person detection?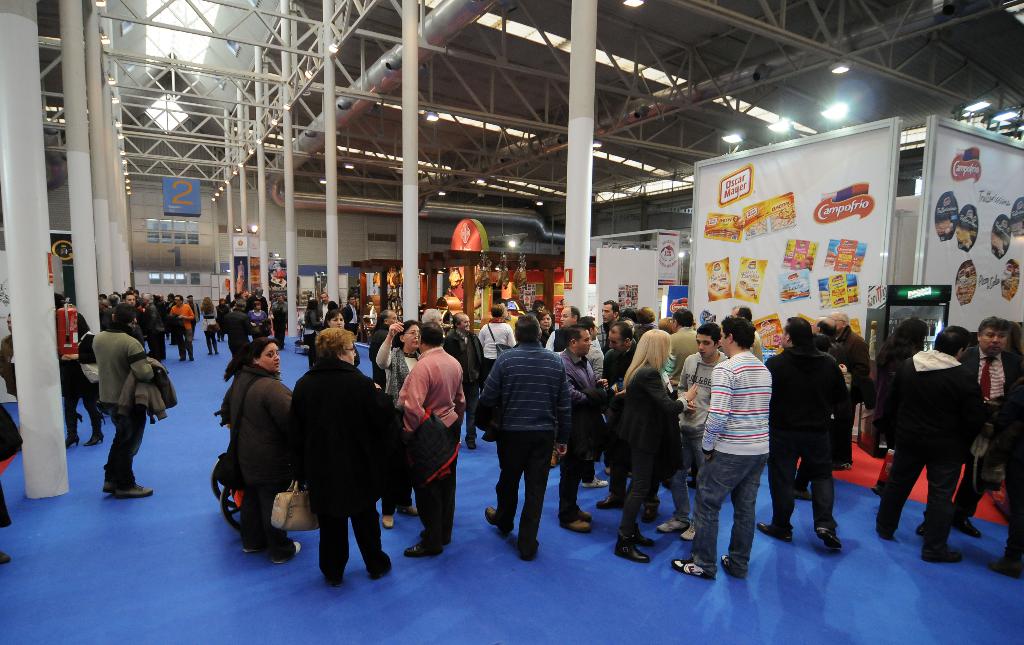
l=301, t=298, r=326, b=363
